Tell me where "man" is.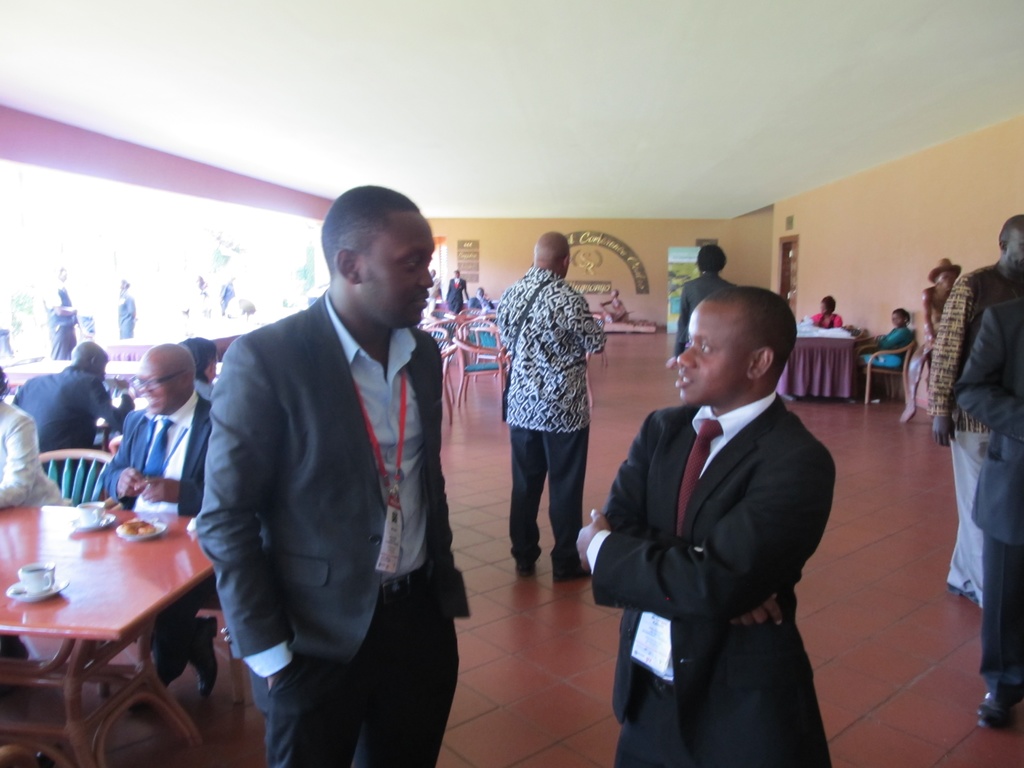
"man" is at detection(96, 339, 211, 701).
